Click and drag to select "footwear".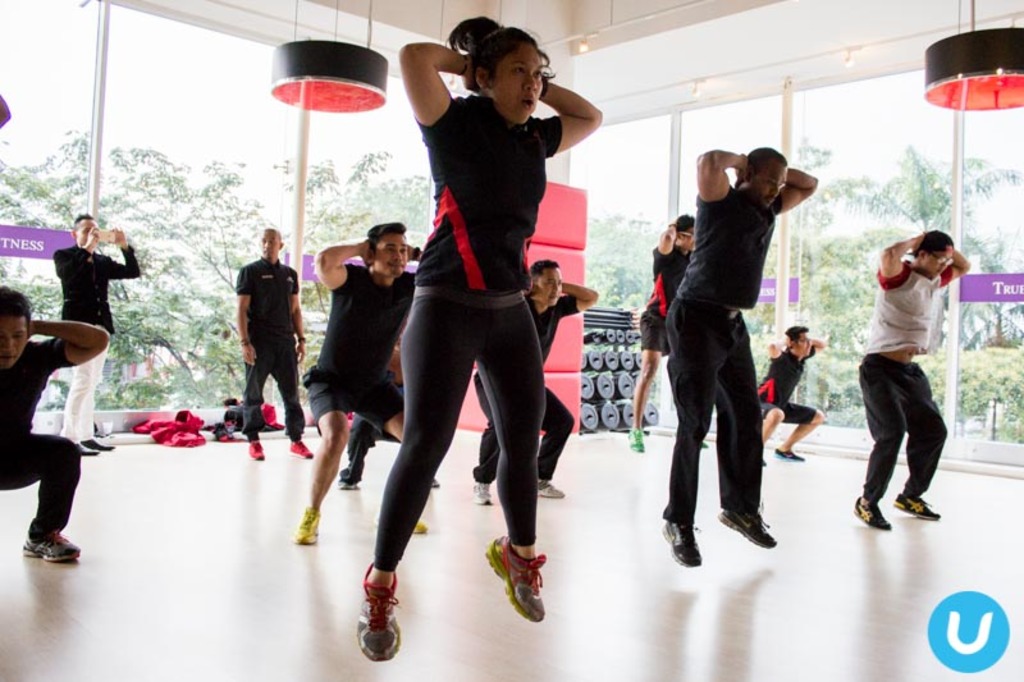
Selection: pyautogui.locateOnScreen(289, 438, 312, 459).
